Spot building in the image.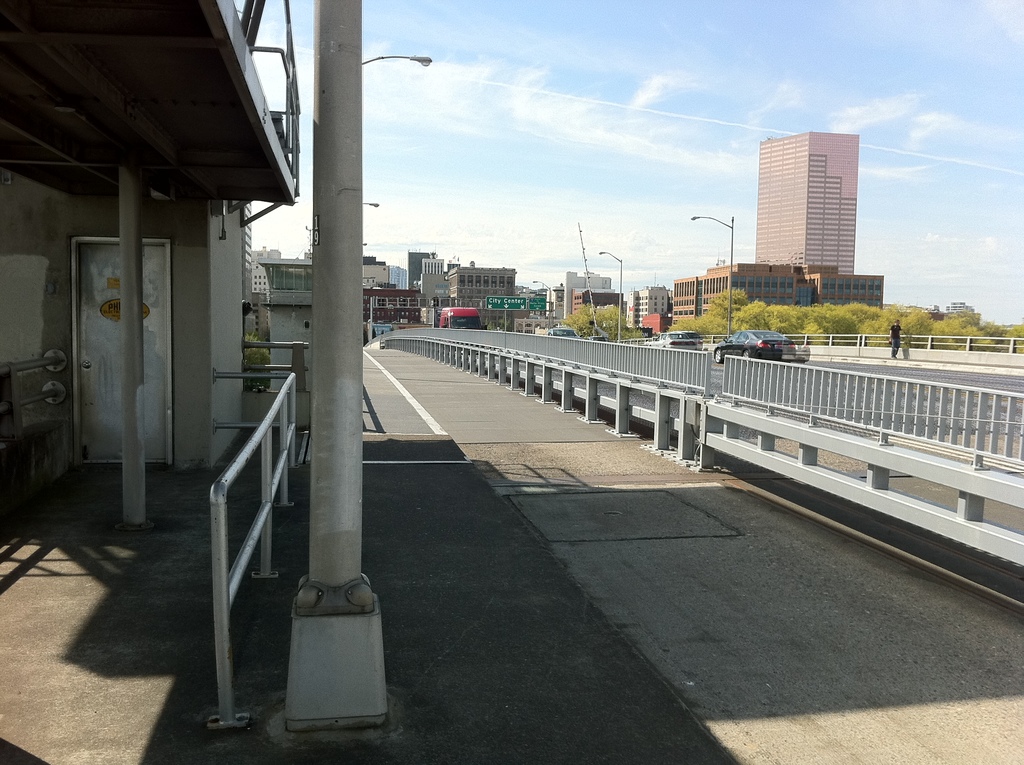
building found at [447,262,520,323].
